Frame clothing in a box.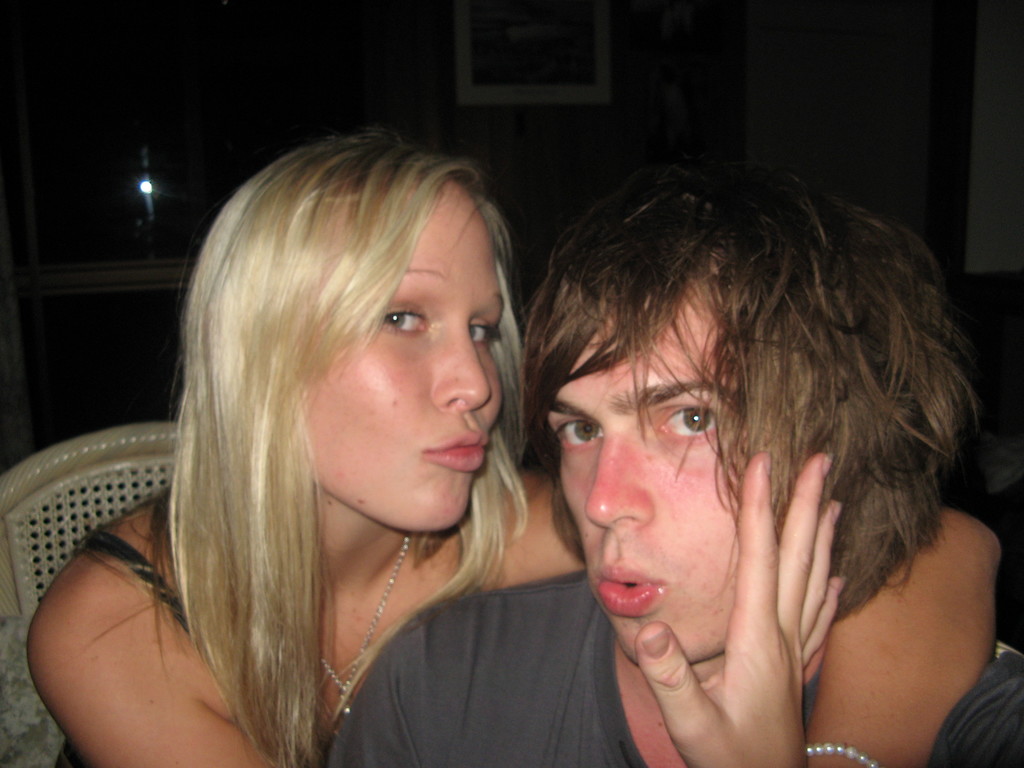
bbox=(330, 576, 1023, 767).
